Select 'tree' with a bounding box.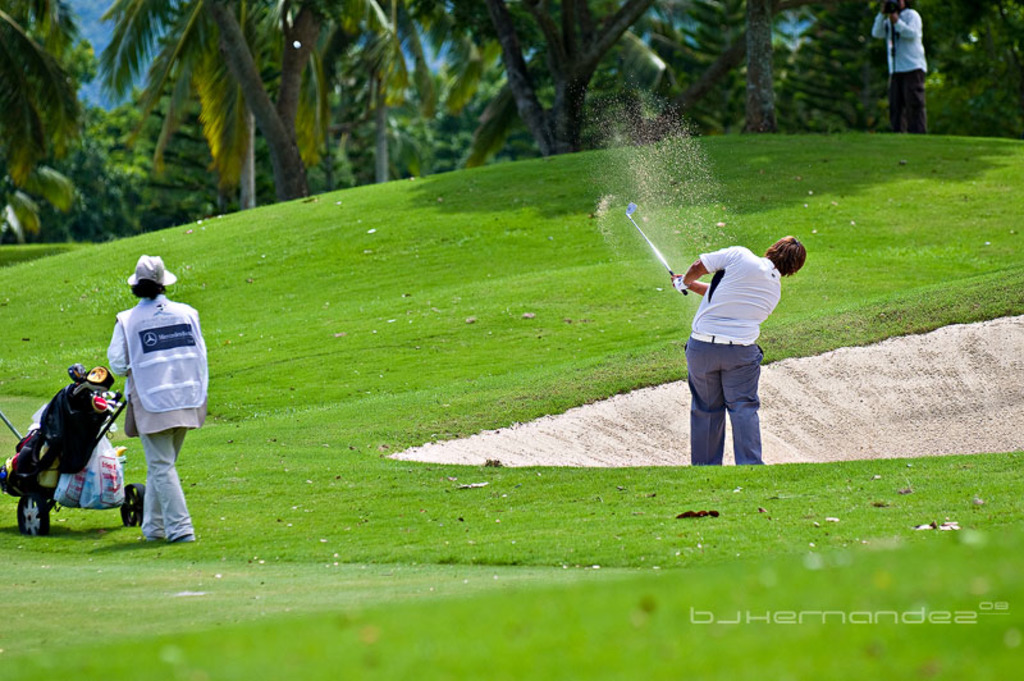
<box>408,0,547,163</box>.
